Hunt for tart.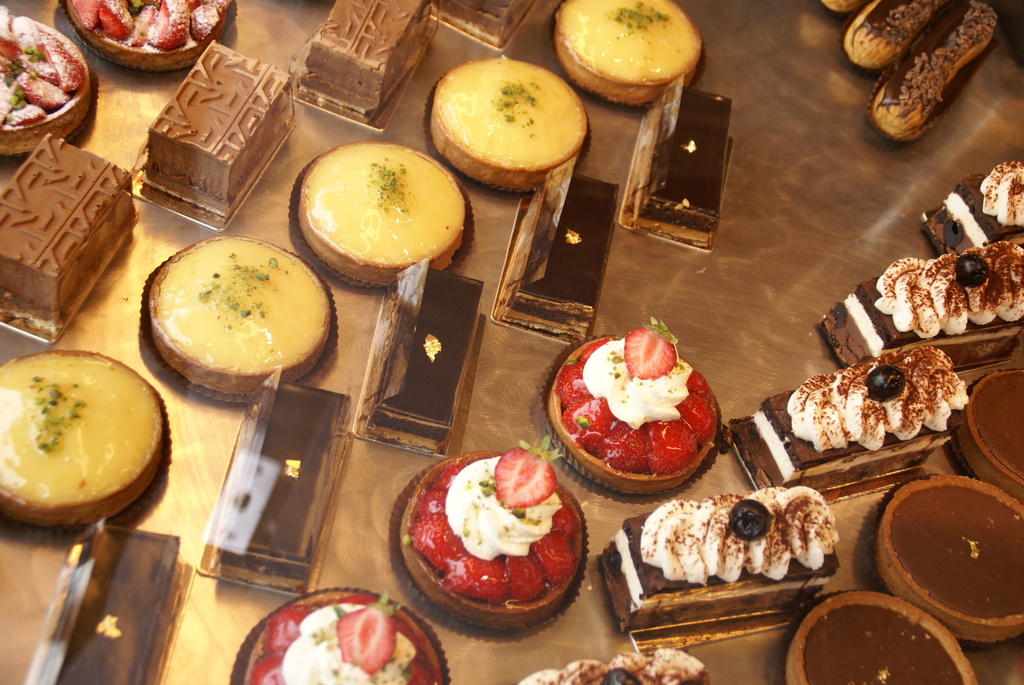
Hunted down at <bbox>0, 136, 142, 347</bbox>.
